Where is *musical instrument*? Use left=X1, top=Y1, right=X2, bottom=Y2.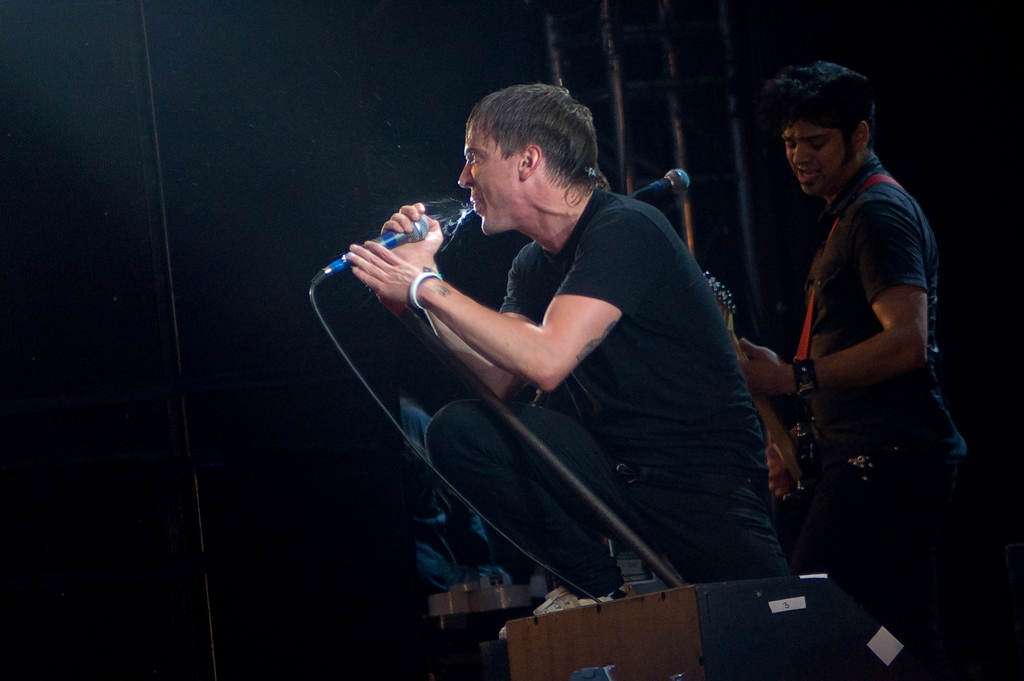
left=708, top=268, right=796, bottom=498.
